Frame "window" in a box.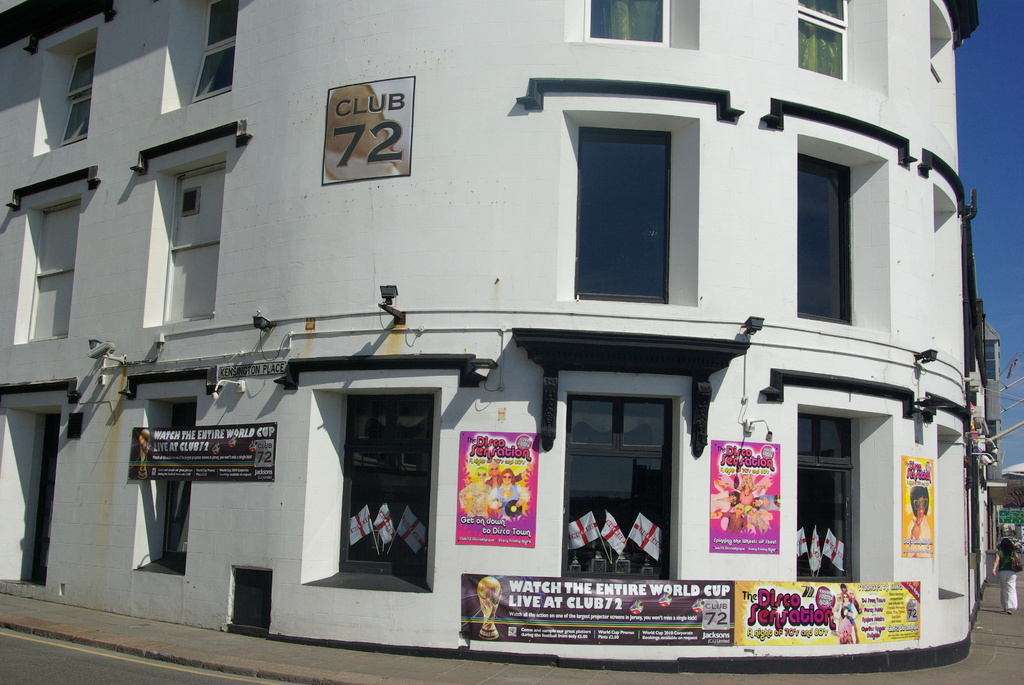
563:382:695:602.
